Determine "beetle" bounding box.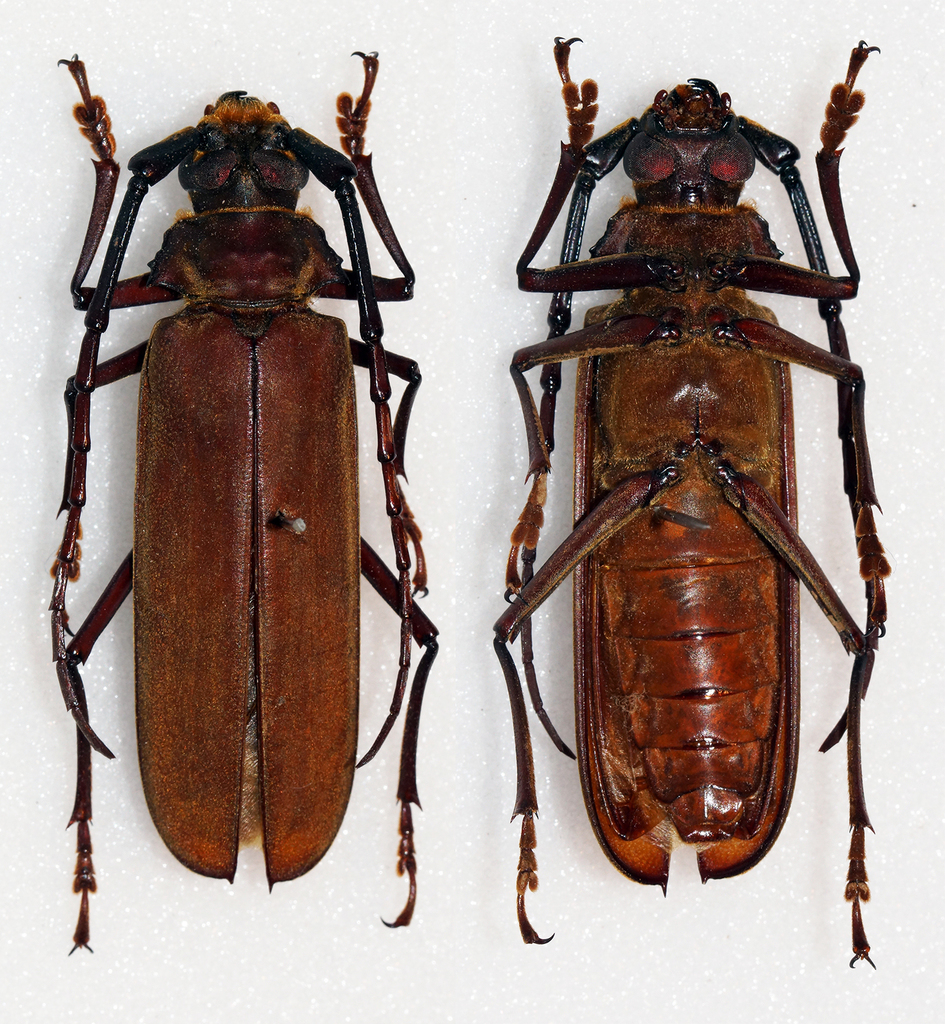
Determined: BBox(19, 54, 447, 937).
